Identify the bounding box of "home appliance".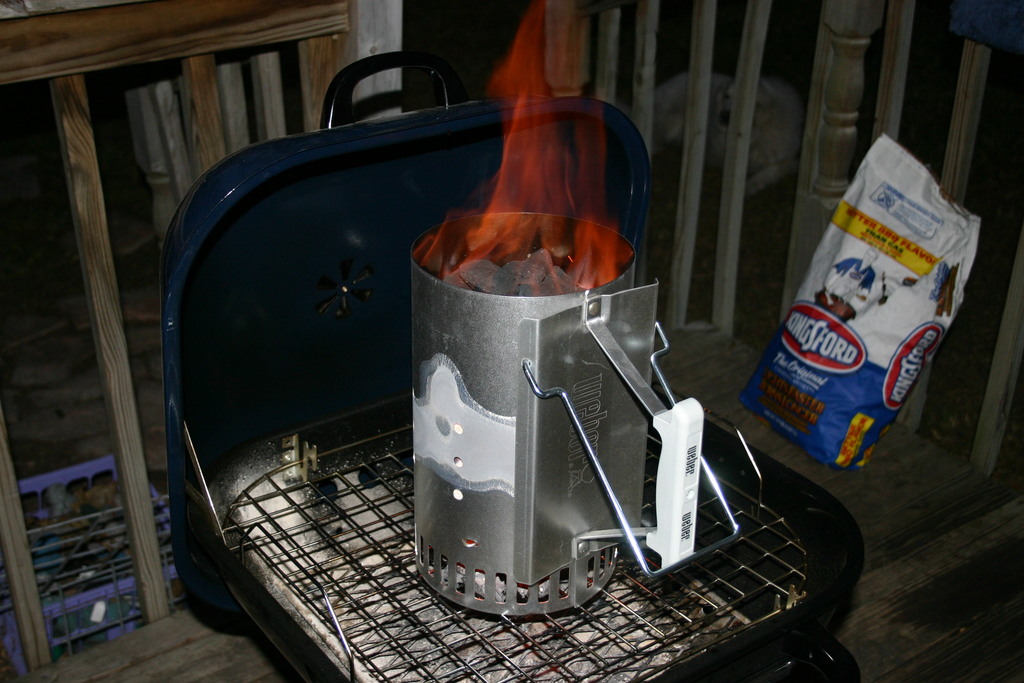
left=169, top=52, right=867, bottom=682.
